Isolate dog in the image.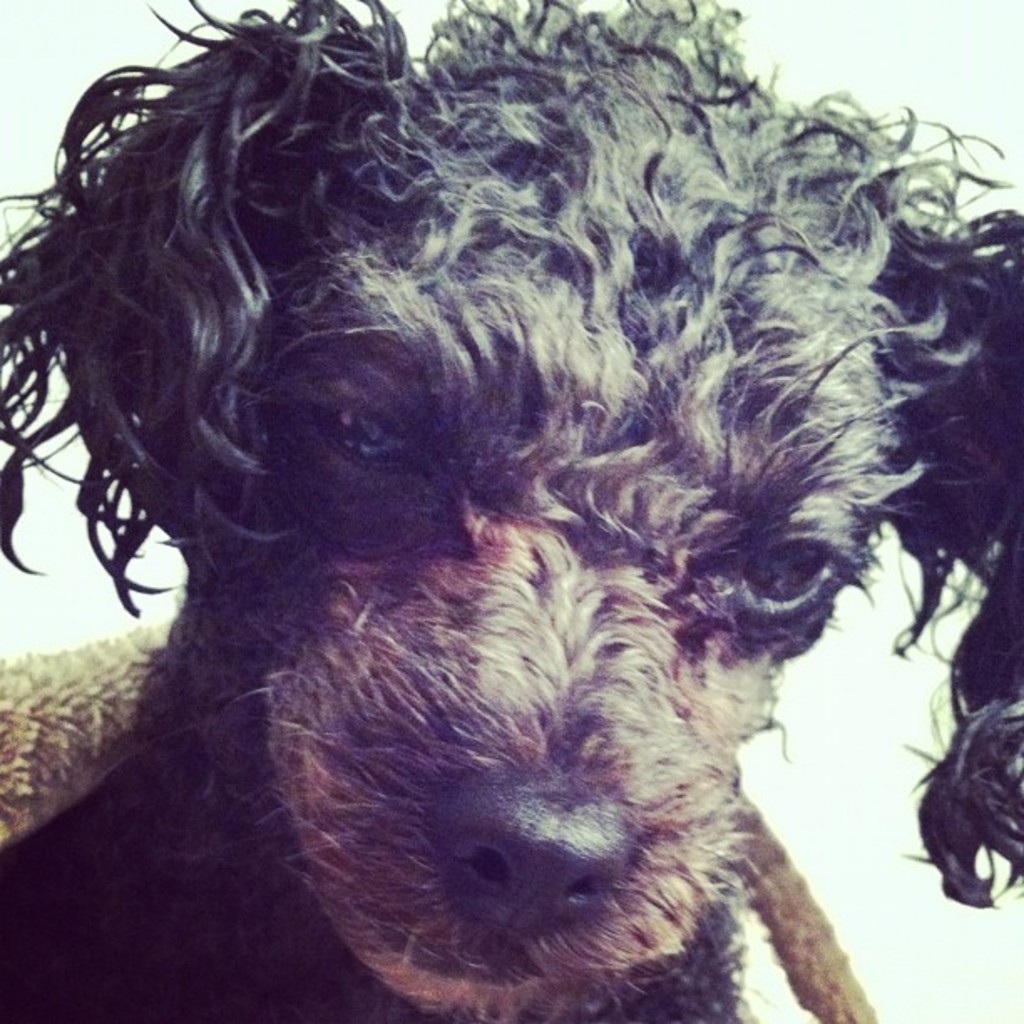
Isolated region: [x1=0, y1=0, x2=1022, y2=1022].
